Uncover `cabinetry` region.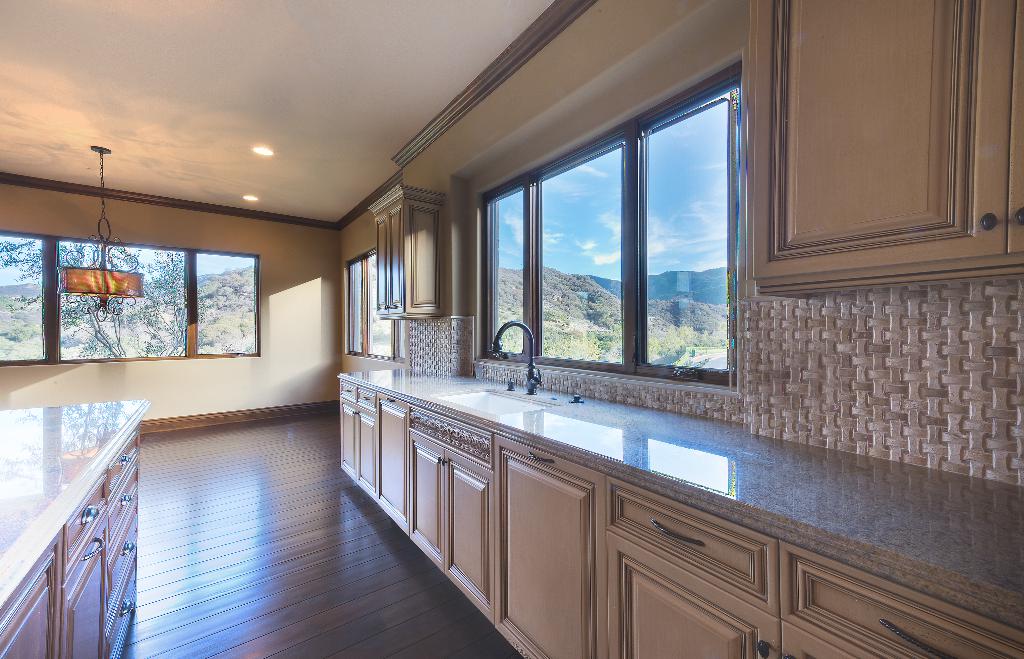
Uncovered: [left=368, top=197, right=448, bottom=320].
